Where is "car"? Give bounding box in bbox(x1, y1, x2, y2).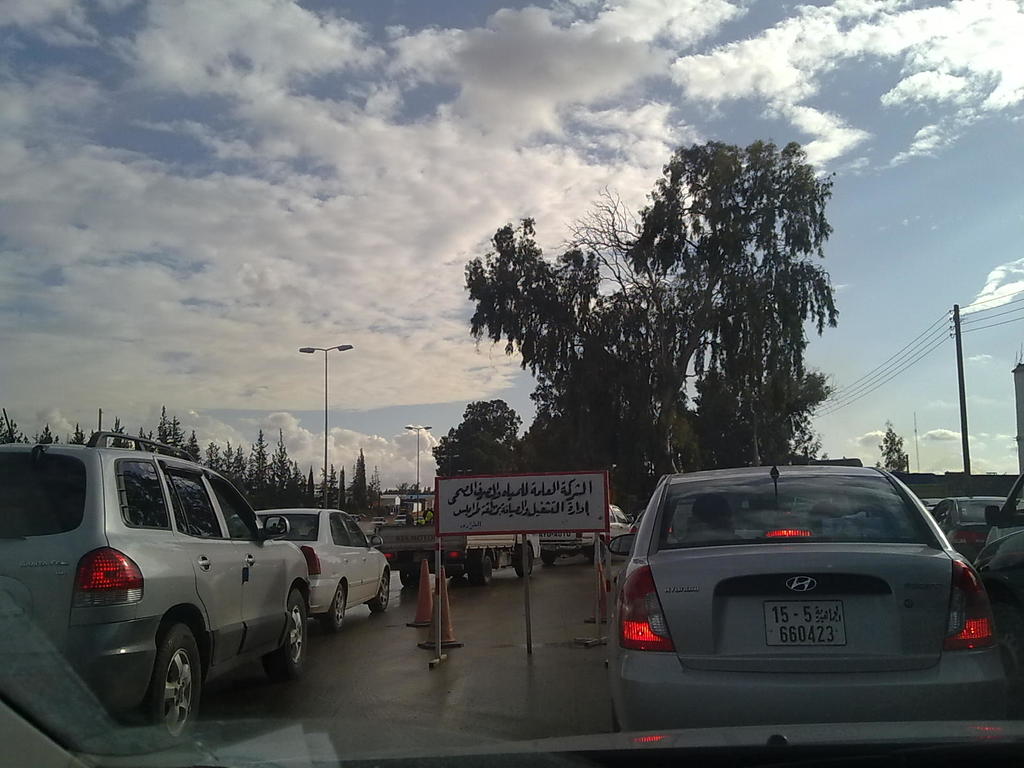
bbox(0, 0, 1023, 767).
